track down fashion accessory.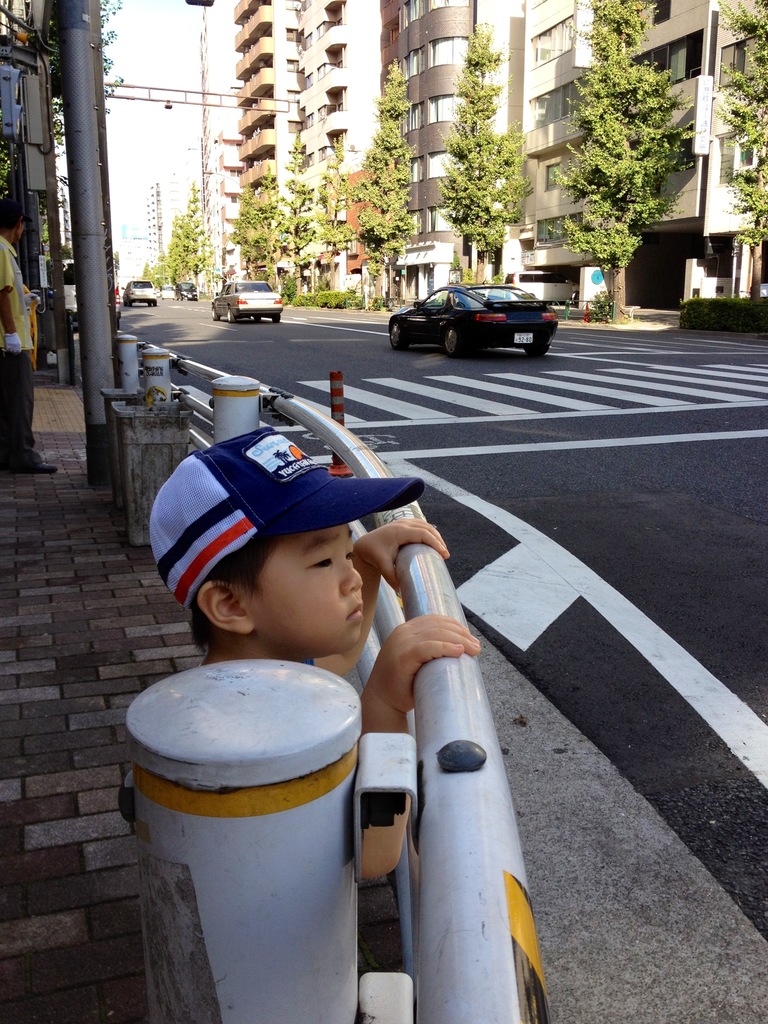
Tracked to left=149, top=417, right=419, bottom=614.
